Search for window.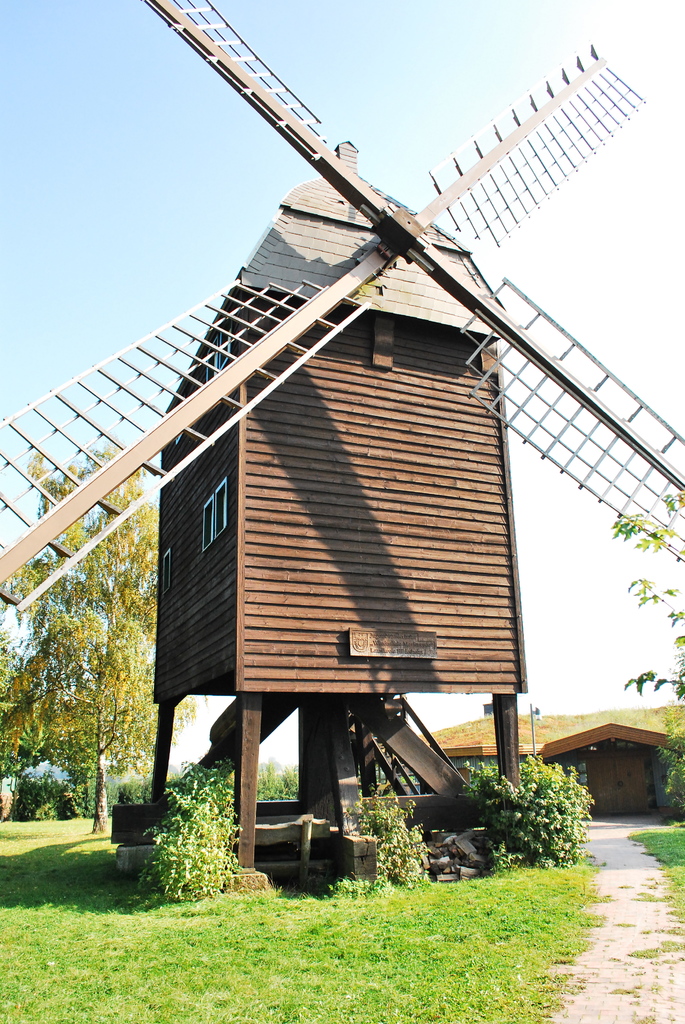
Found at <box>203,487,226,547</box>.
